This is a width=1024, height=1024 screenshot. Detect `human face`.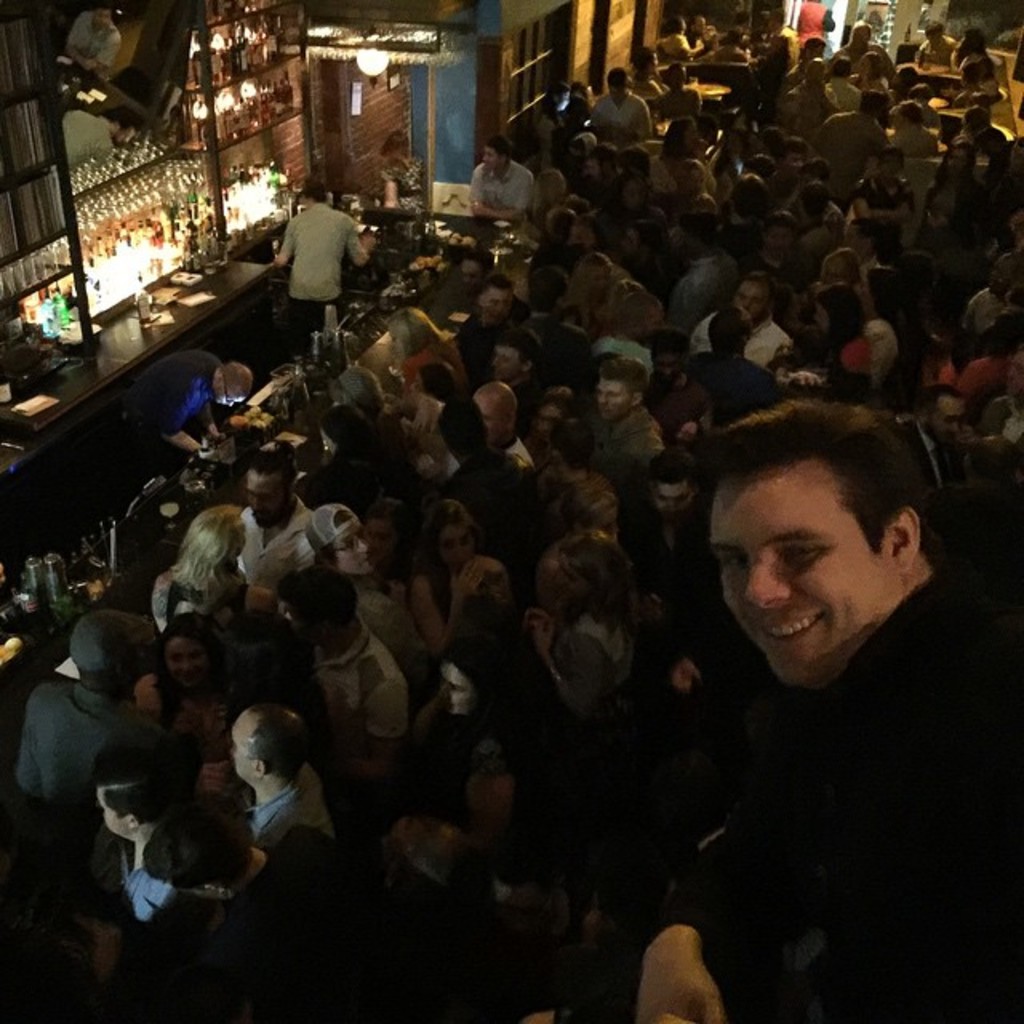
region(261, 475, 285, 528).
